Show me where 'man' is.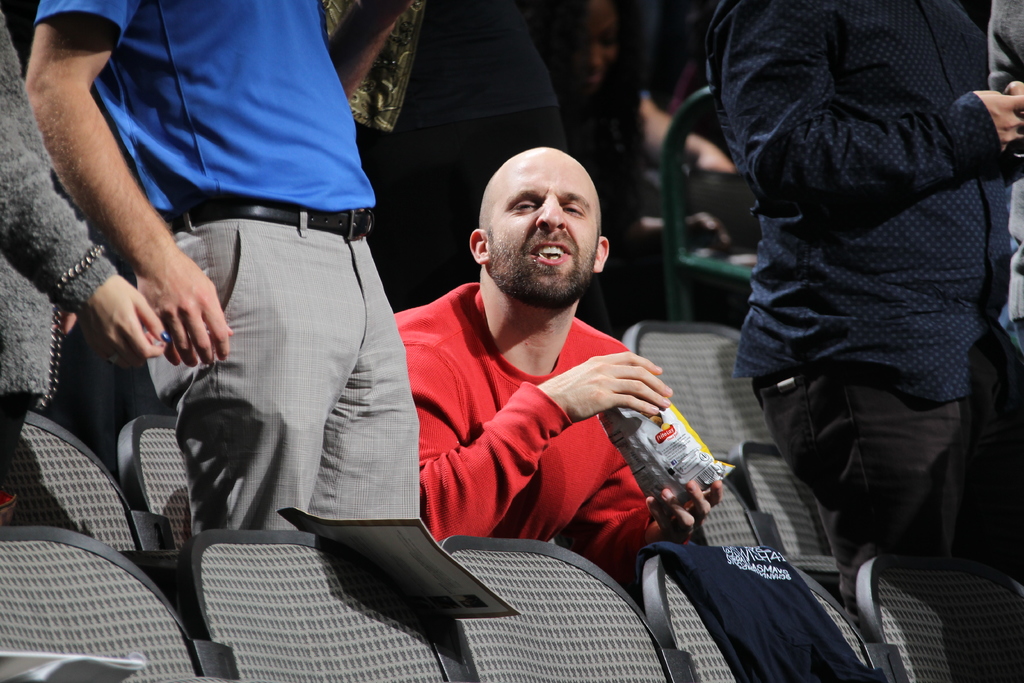
'man' is at x1=20 y1=0 x2=421 y2=536.
